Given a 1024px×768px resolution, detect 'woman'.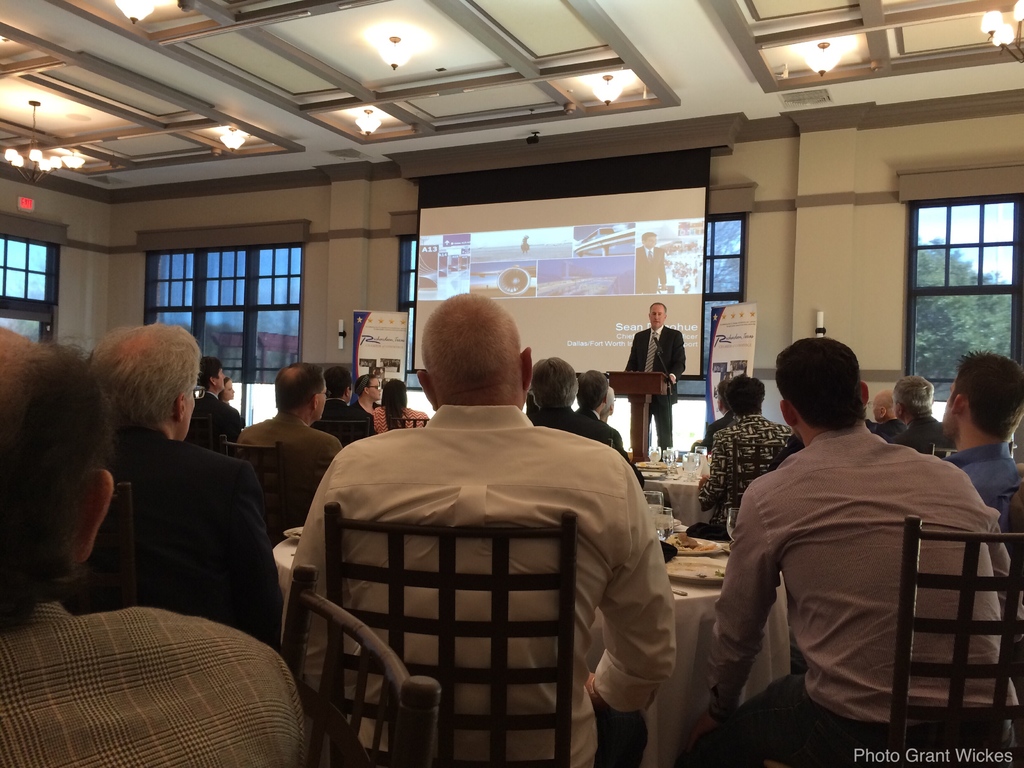
{"x1": 371, "y1": 379, "x2": 426, "y2": 436}.
